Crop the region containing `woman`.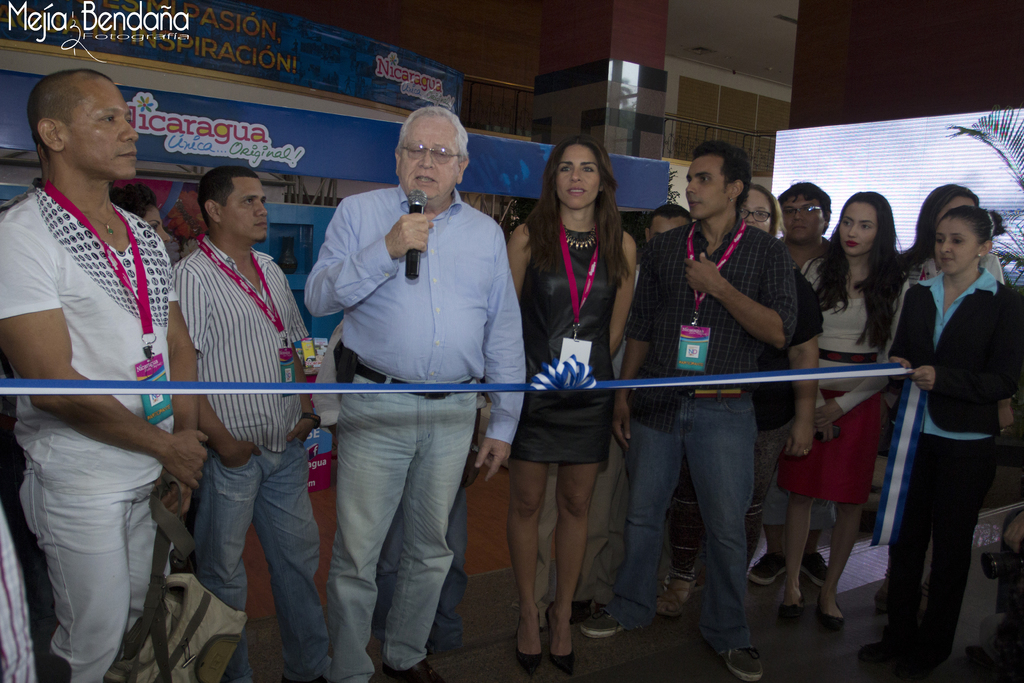
Crop region: x1=881, y1=163, x2=1007, y2=681.
